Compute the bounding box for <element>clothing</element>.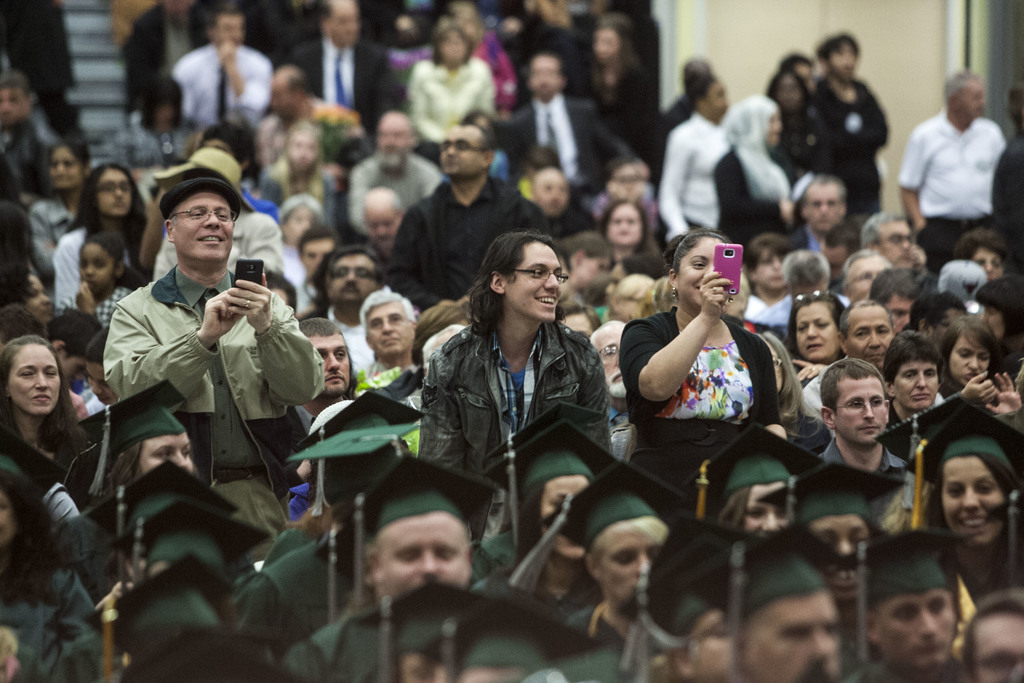
left=806, top=79, right=892, bottom=226.
